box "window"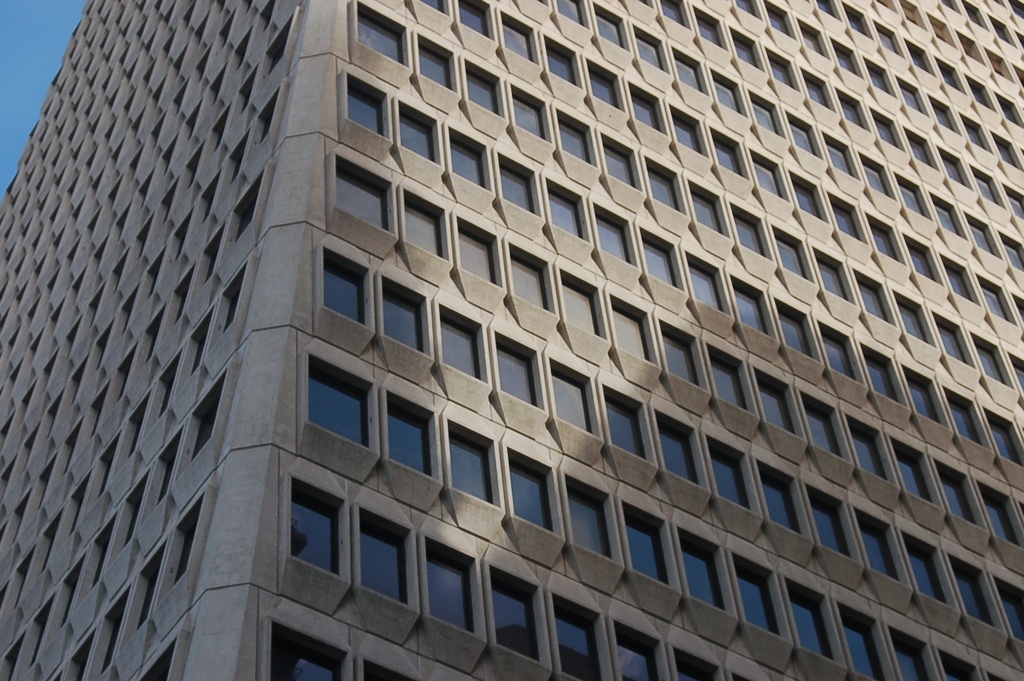
[912,46,932,72]
